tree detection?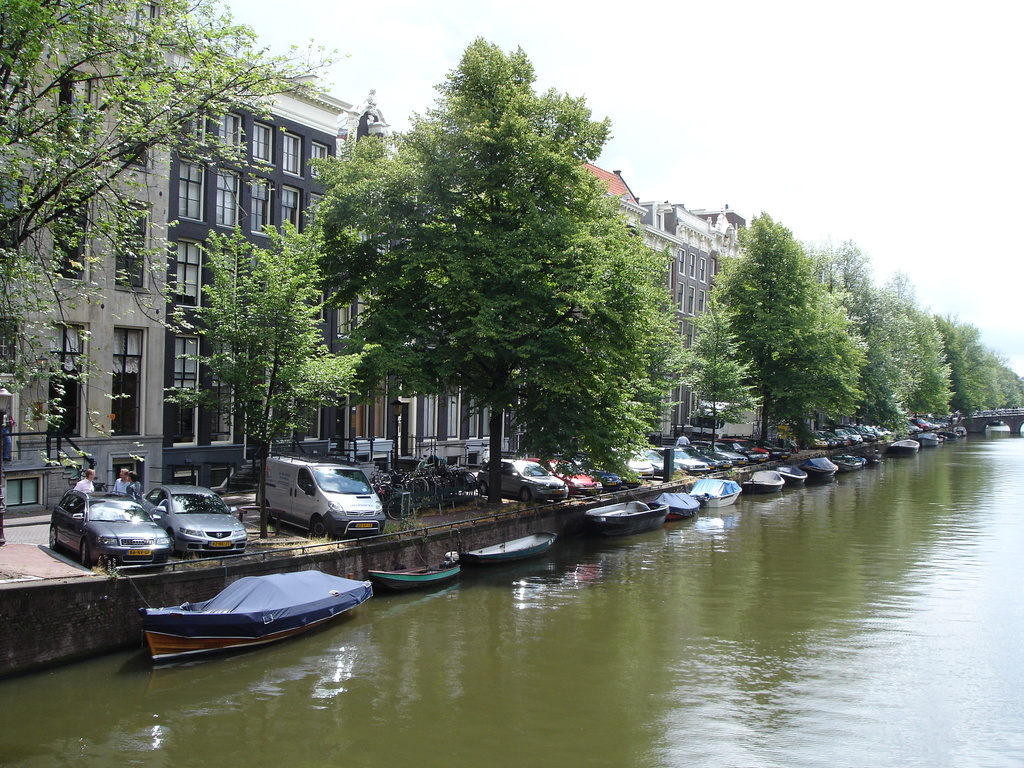
(left=851, top=255, right=927, bottom=435)
